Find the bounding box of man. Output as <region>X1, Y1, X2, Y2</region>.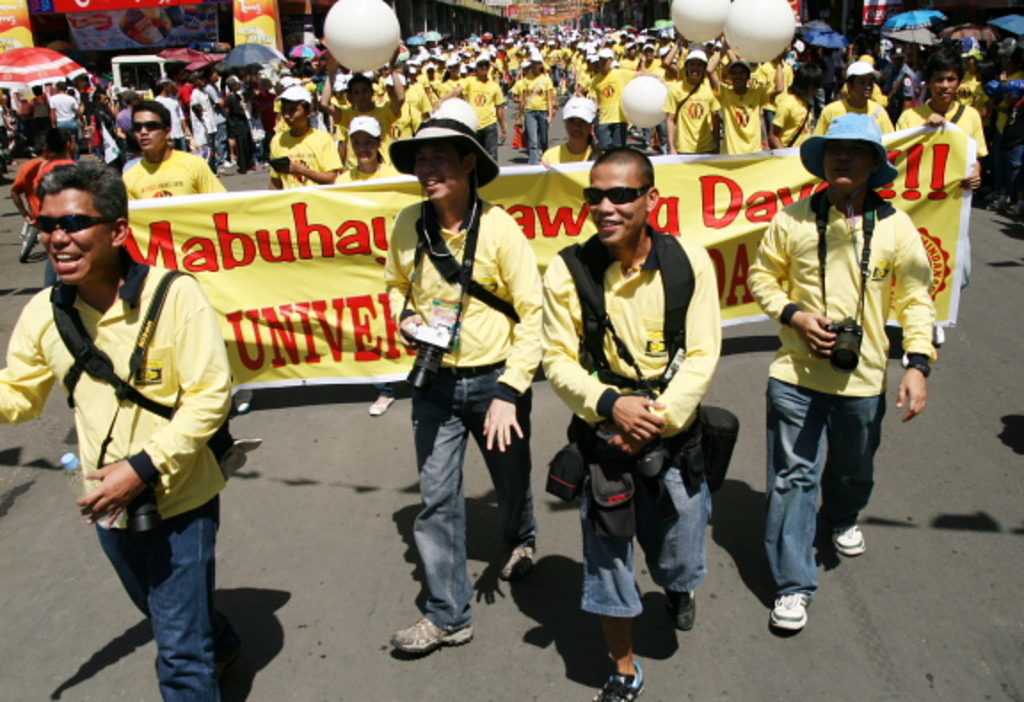
<region>112, 100, 265, 425</region>.
